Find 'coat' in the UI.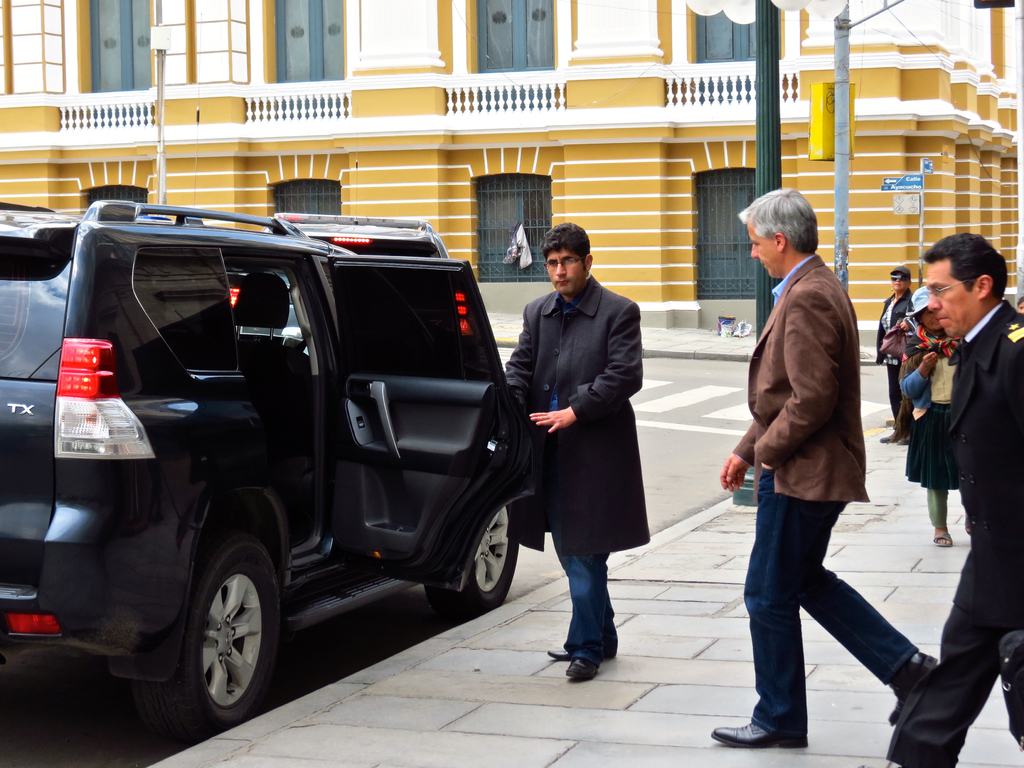
UI element at <region>957, 283, 1023, 599</region>.
